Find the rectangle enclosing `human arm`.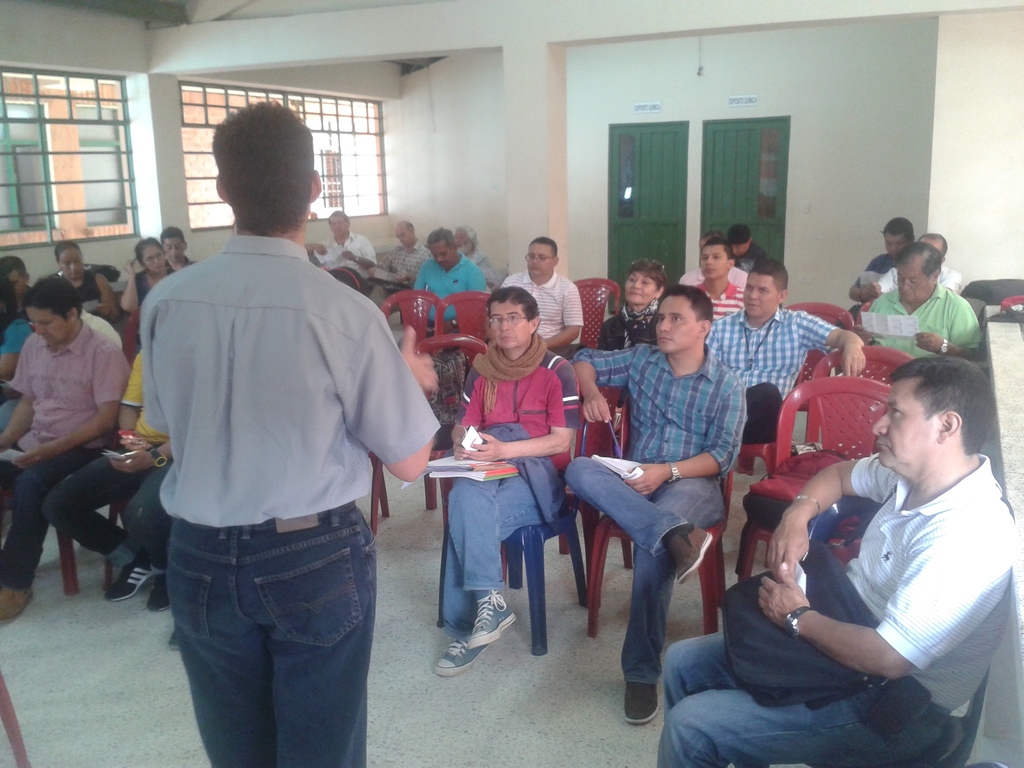
{"x1": 756, "y1": 450, "x2": 901, "y2": 586}.
